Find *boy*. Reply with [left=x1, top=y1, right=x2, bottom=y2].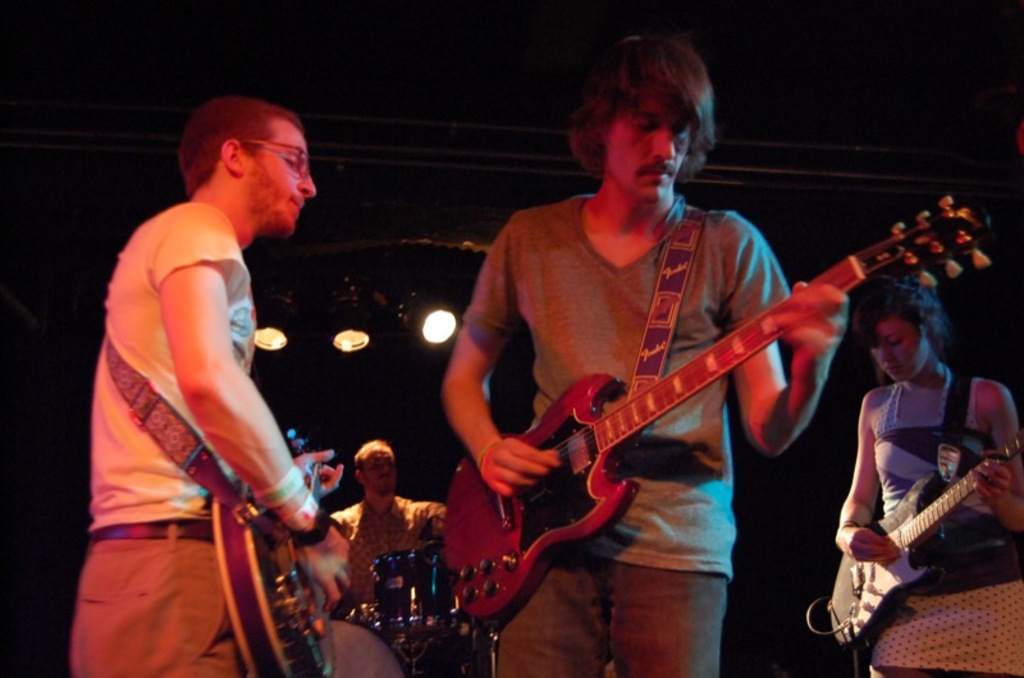
[left=92, top=93, right=352, bottom=674].
